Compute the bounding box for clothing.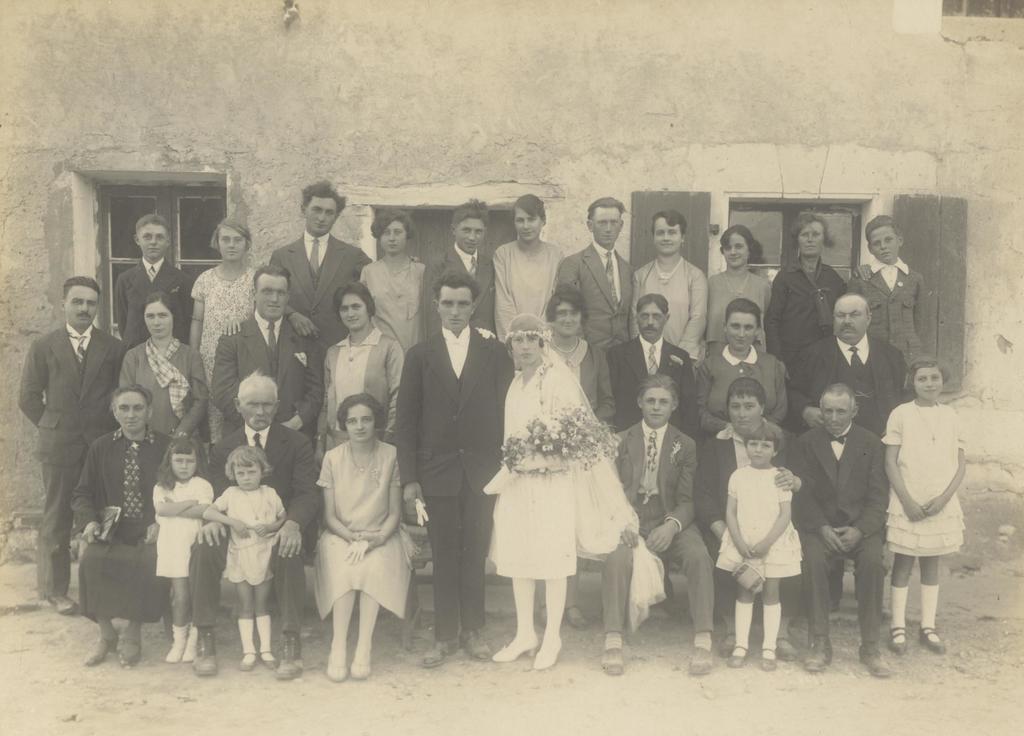
region(24, 317, 122, 599).
